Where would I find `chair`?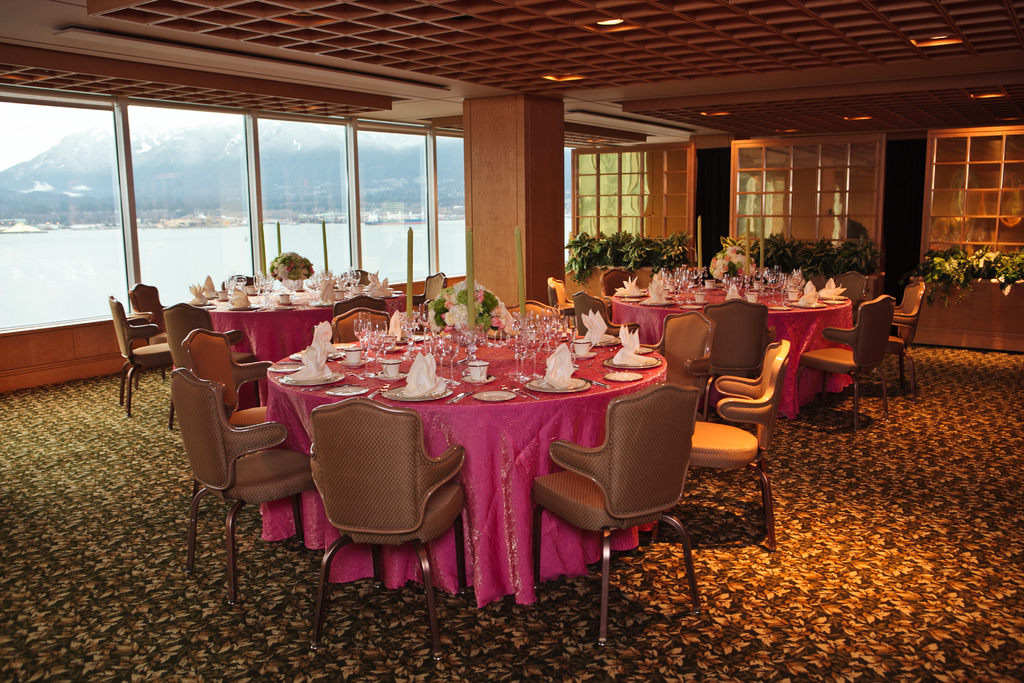
At {"left": 644, "top": 341, "right": 785, "bottom": 555}.
